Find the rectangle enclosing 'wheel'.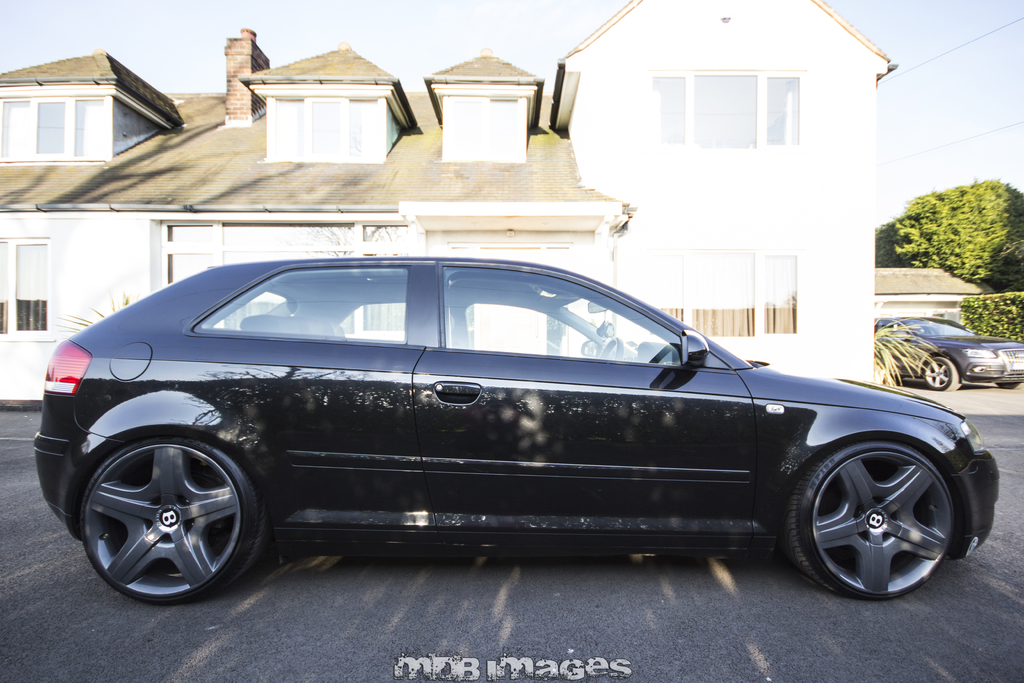
(x1=994, y1=381, x2=1021, y2=388).
